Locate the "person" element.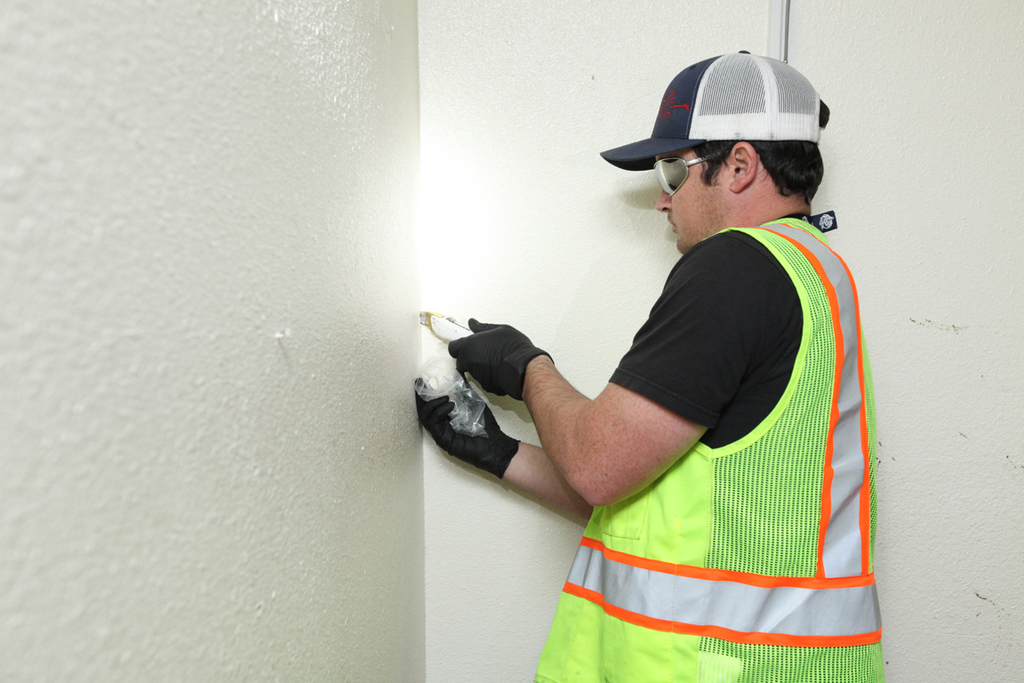
Element bbox: x1=416 y1=52 x2=889 y2=682.
